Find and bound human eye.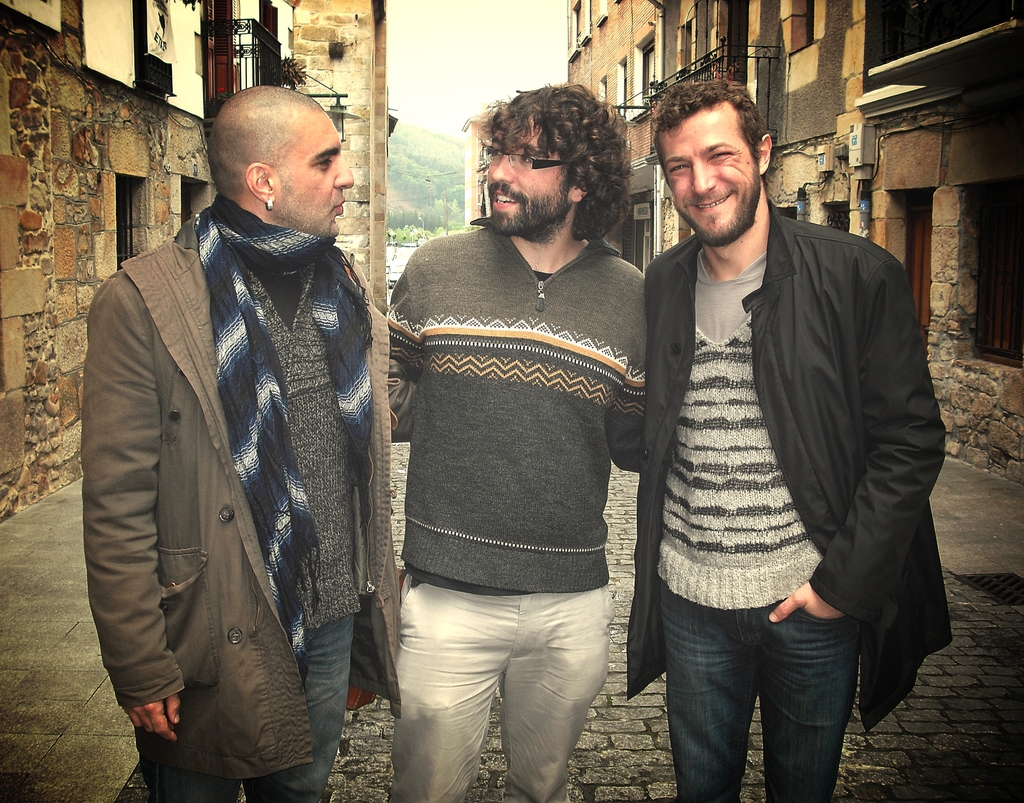
Bound: 707 150 735 161.
